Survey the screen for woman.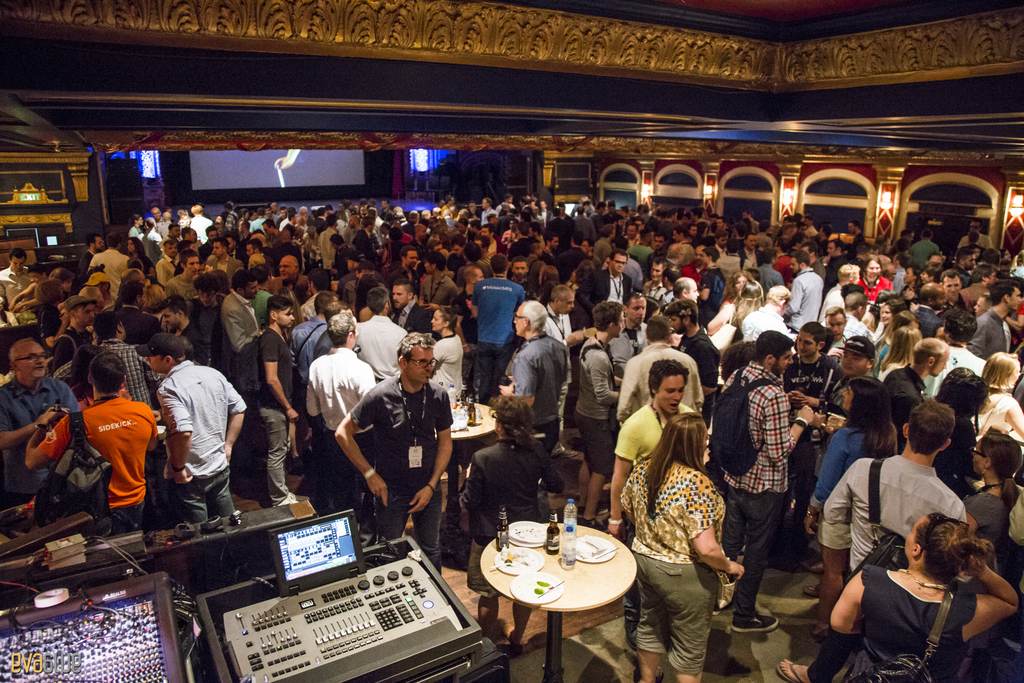
Survey found: rect(796, 379, 901, 645).
